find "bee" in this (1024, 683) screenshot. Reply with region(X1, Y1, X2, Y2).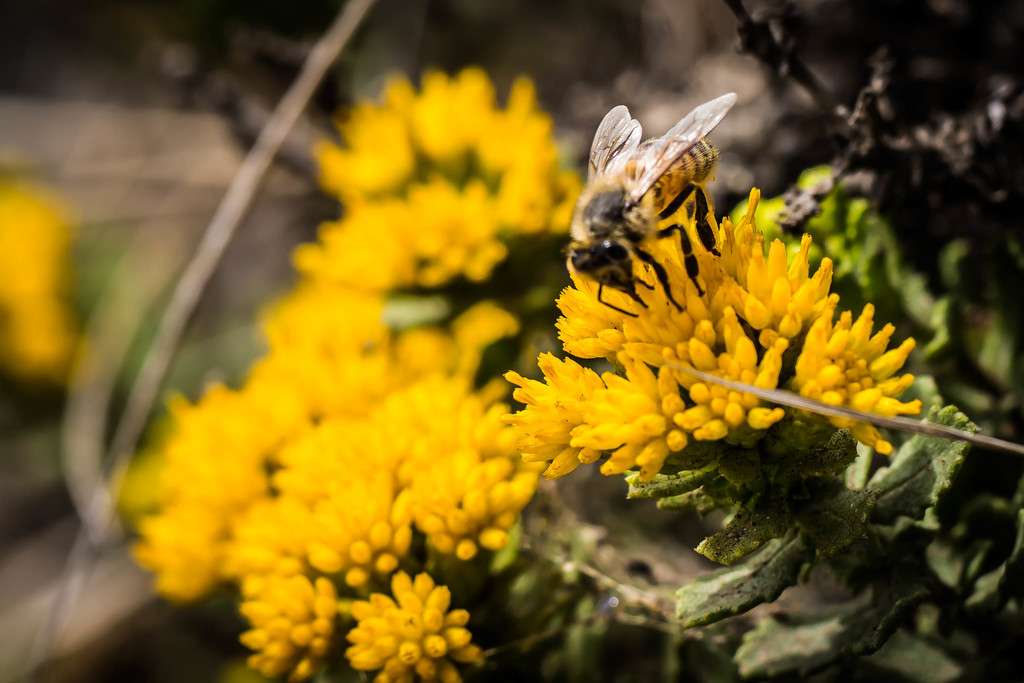
region(549, 84, 749, 326).
